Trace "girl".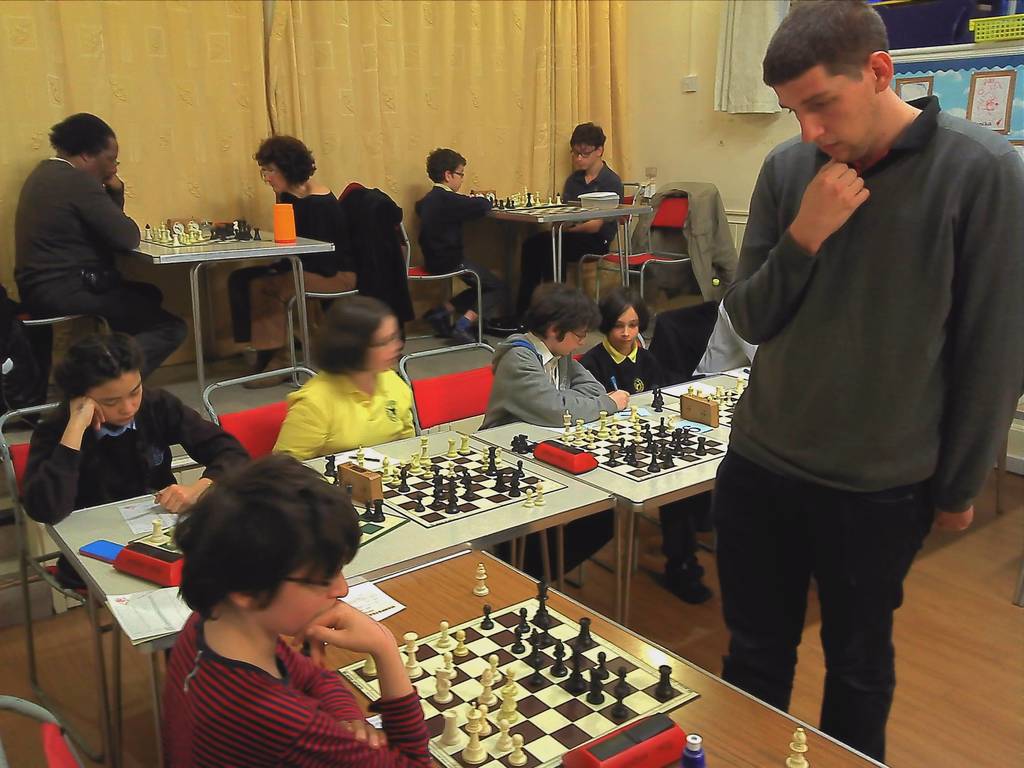
Traced to [582, 285, 710, 604].
